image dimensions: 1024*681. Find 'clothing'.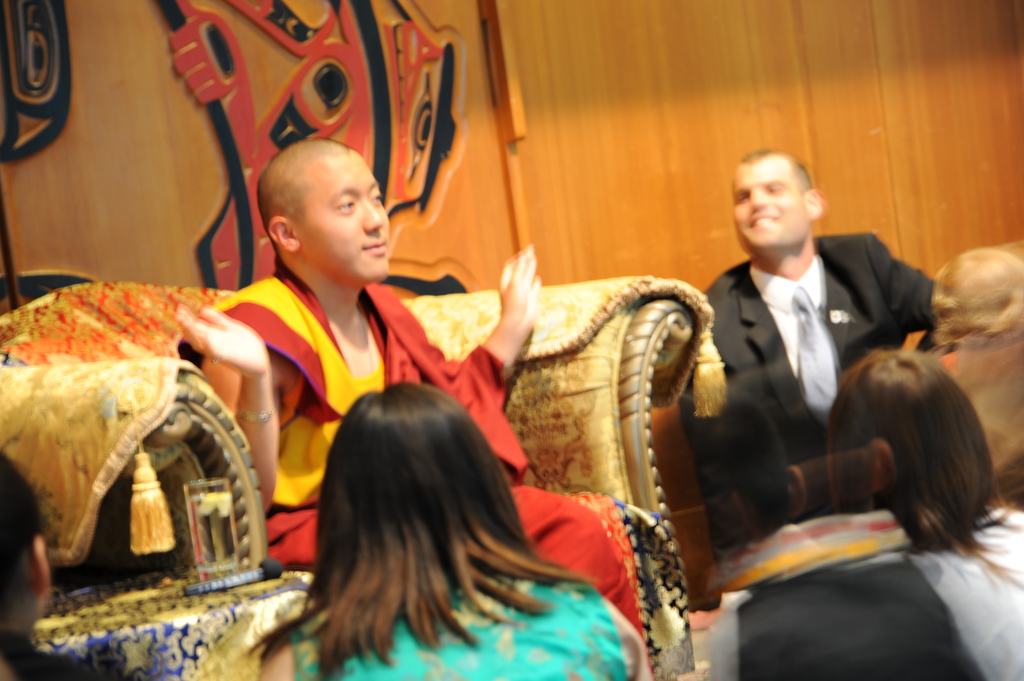
l=905, t=501, r=1023, b=680.
